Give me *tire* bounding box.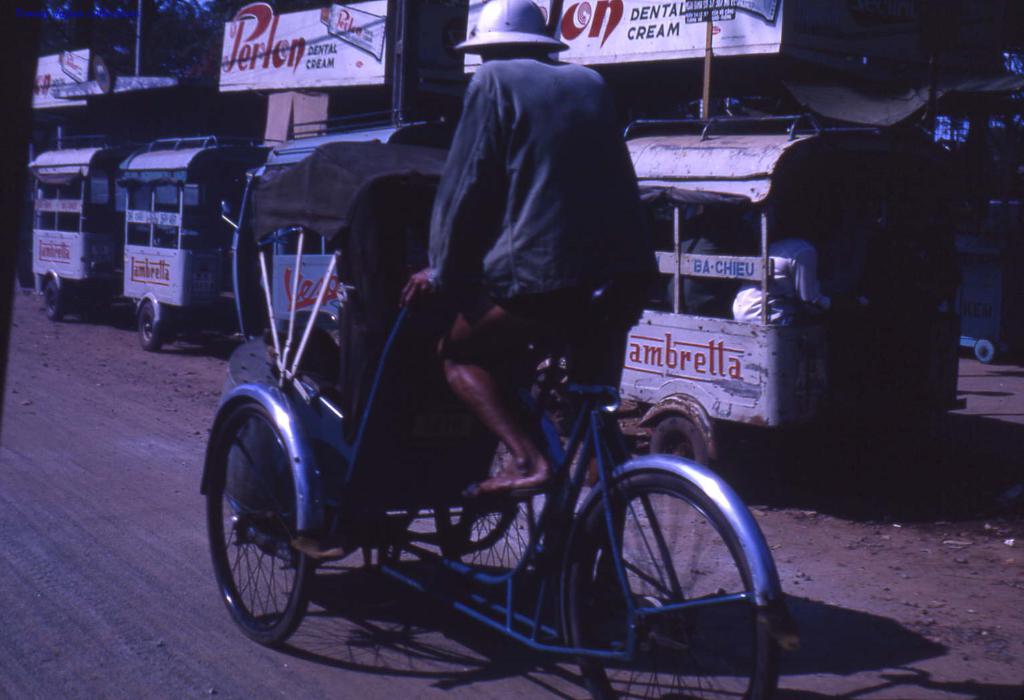
x1=207 y1=399 x2=315 y2=648.
